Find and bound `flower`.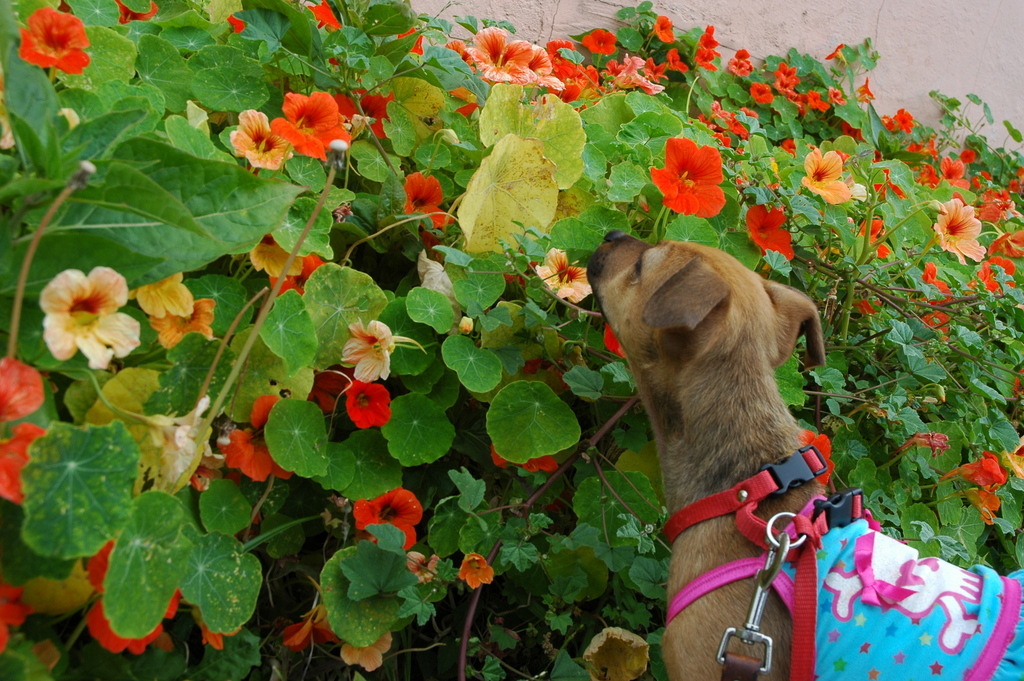
Bound: [x1=193, y1=612, x2=241, y2=648].
